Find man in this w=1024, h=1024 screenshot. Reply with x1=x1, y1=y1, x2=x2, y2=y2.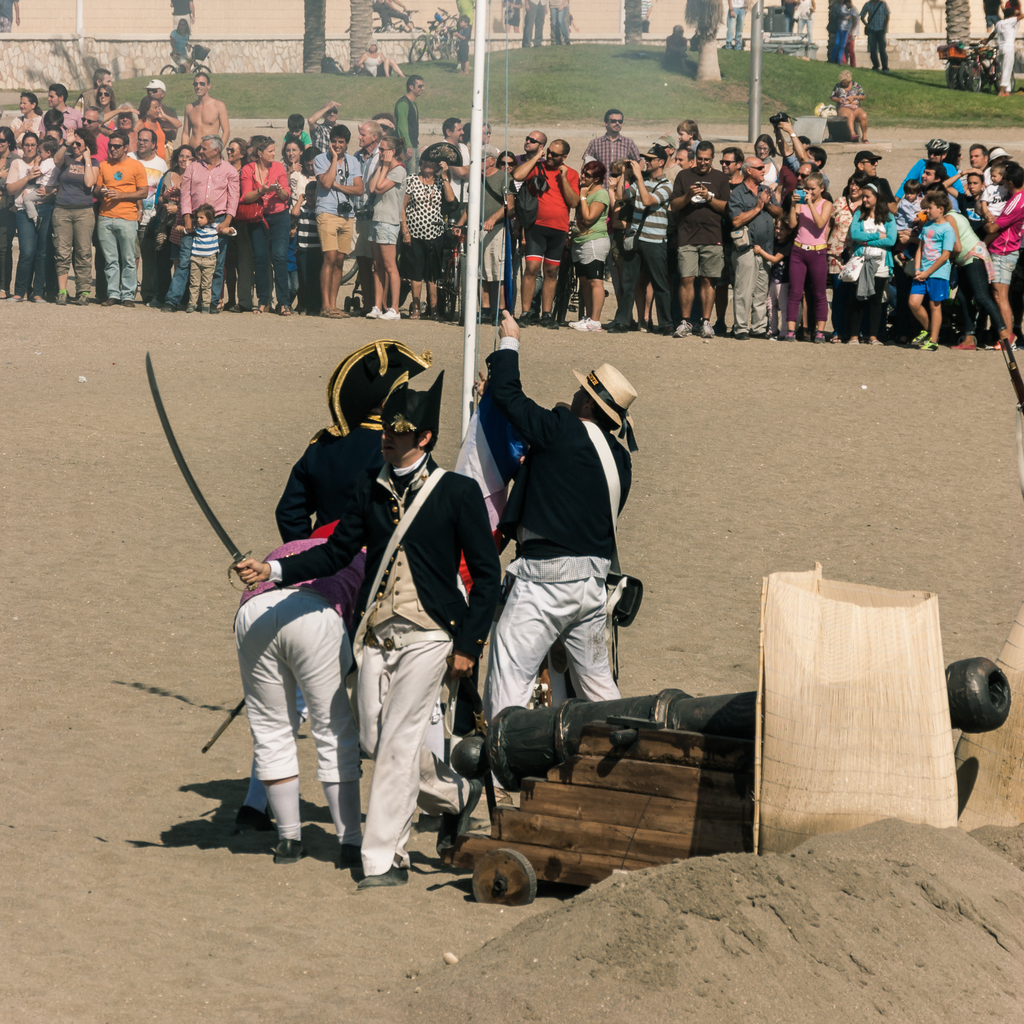
x1=724, y1=154, x2=786, y2=349.
